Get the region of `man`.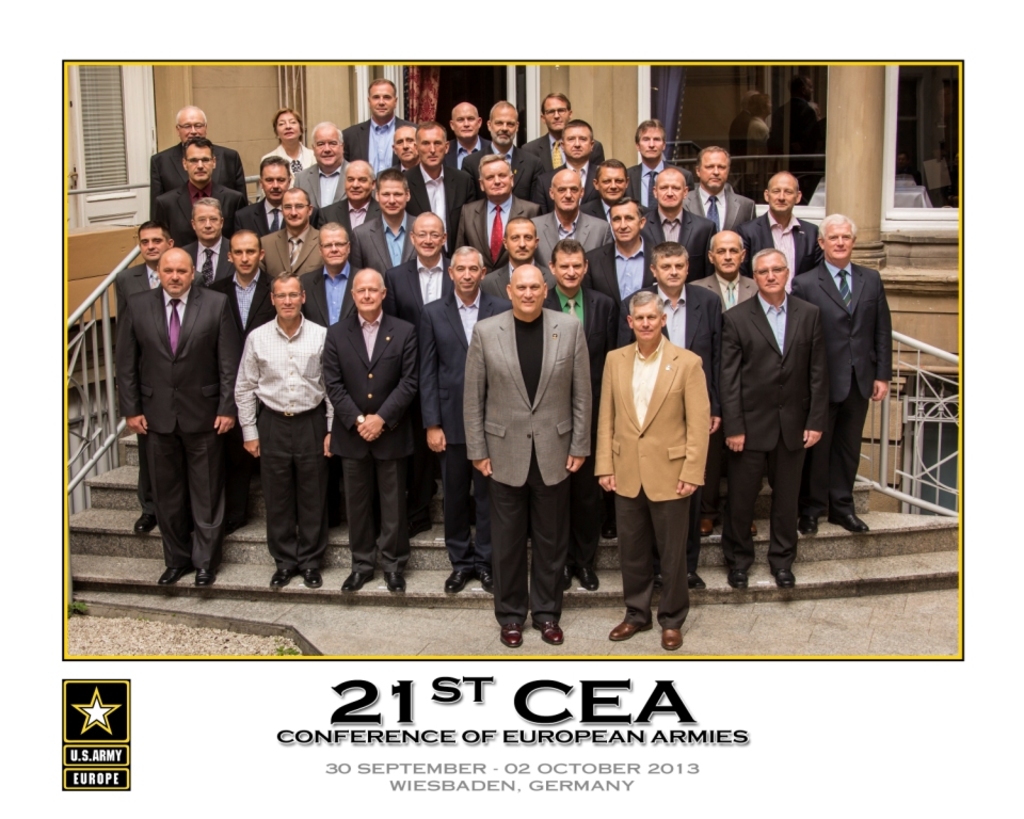
select_region(235, 150, 298, 242).
